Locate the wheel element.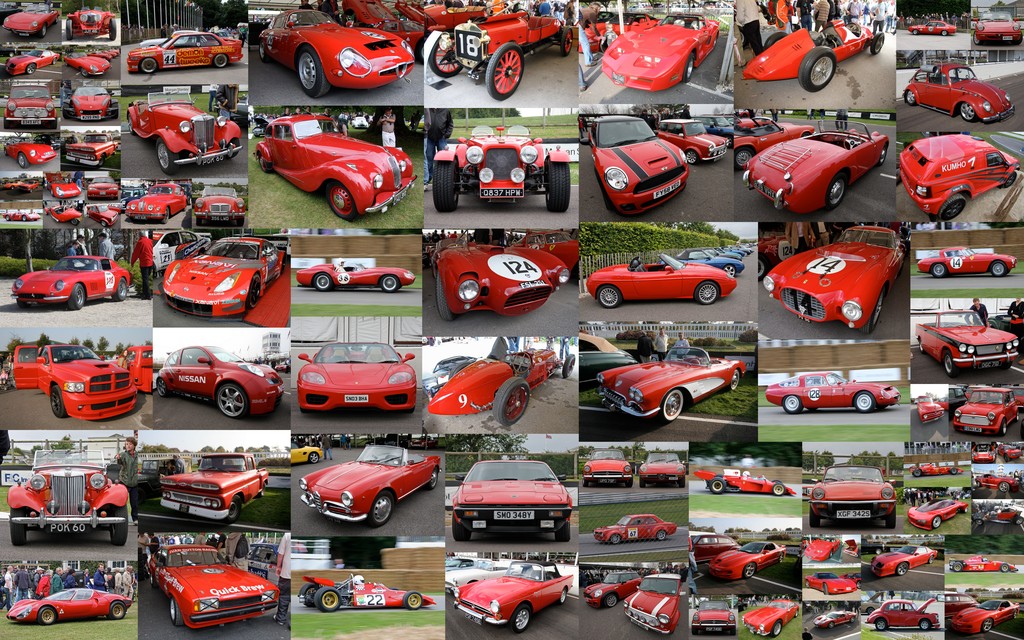
Element bbox: 1,117,9,129.
